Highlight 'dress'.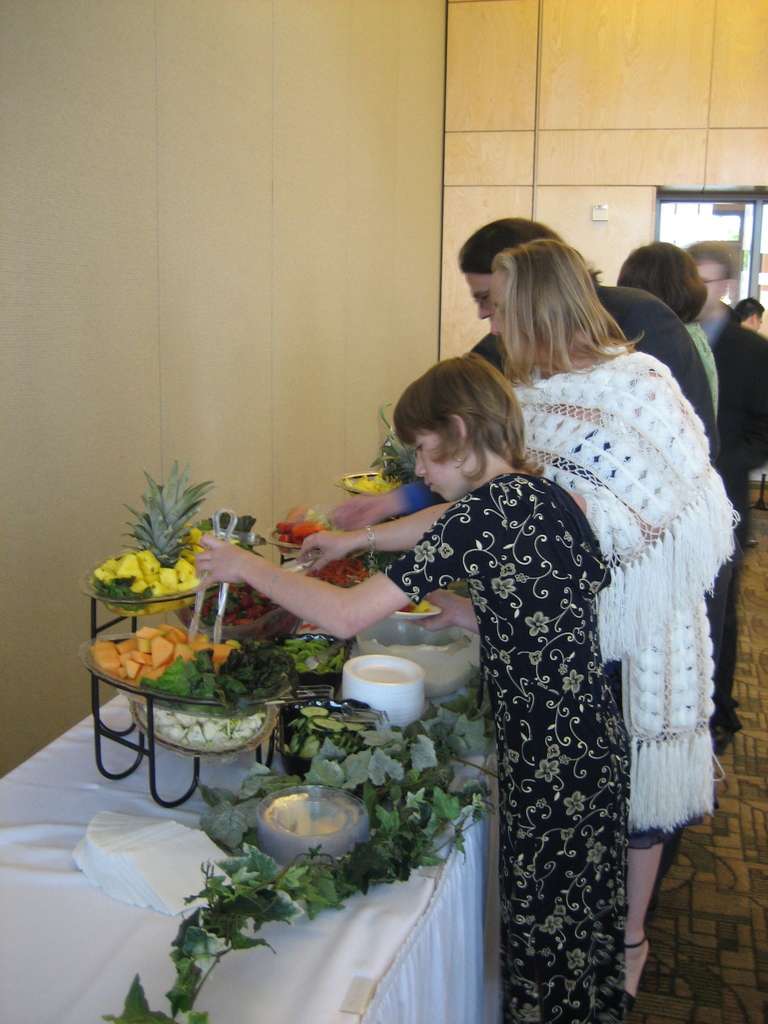
Highlighted region: select_region(374, 470, 635, 1023).
